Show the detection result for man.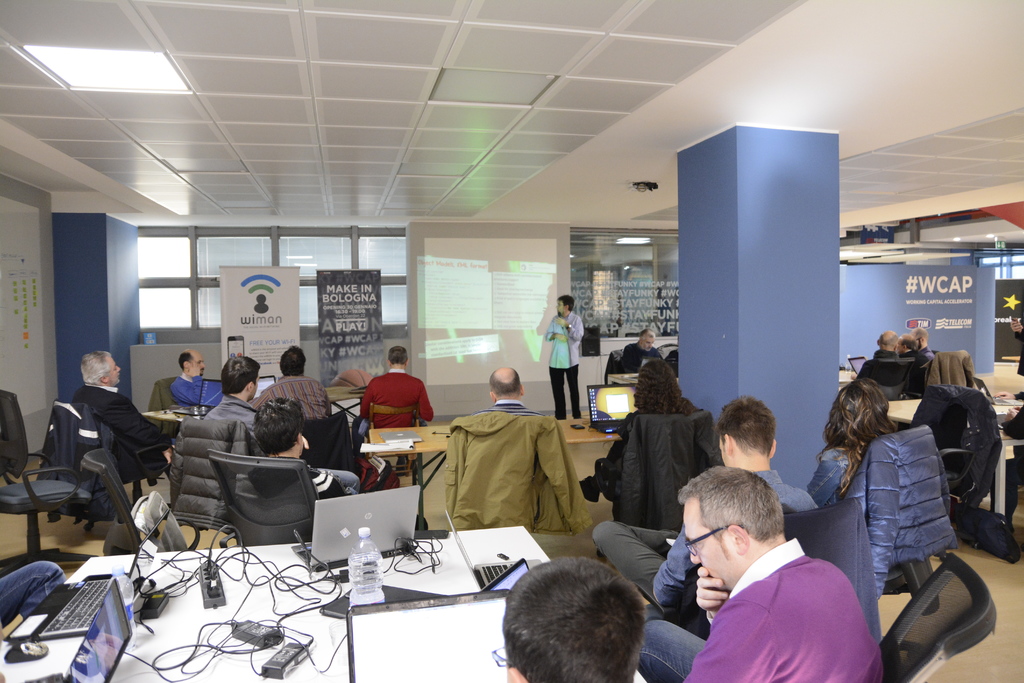
bbox(253, 393, 350, 510).
